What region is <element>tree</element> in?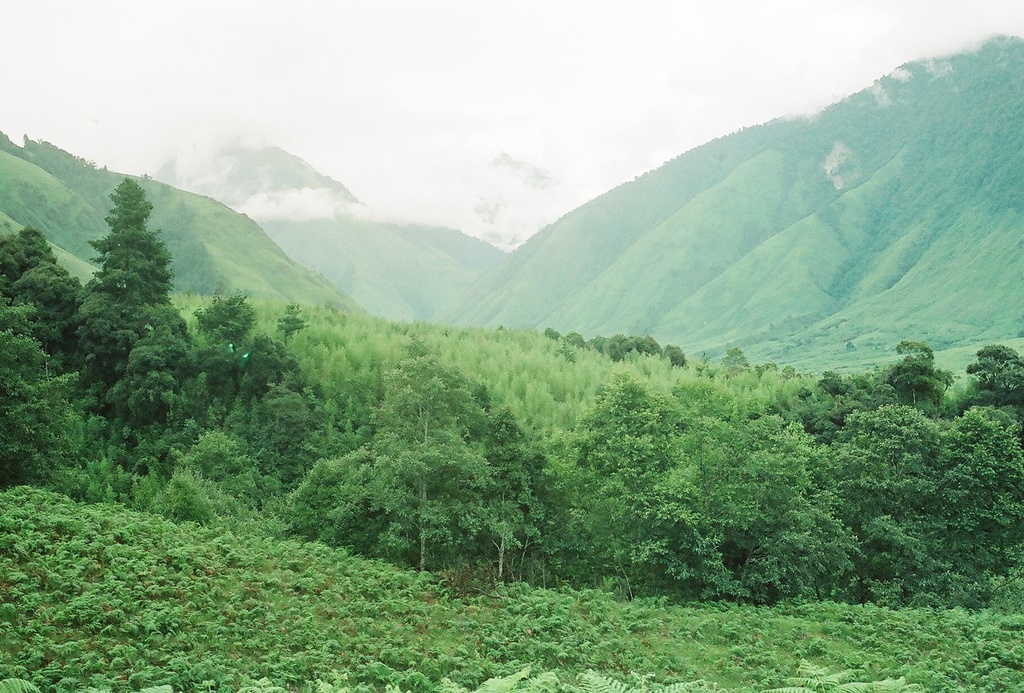
Rect(539, 326, 690, 371).
